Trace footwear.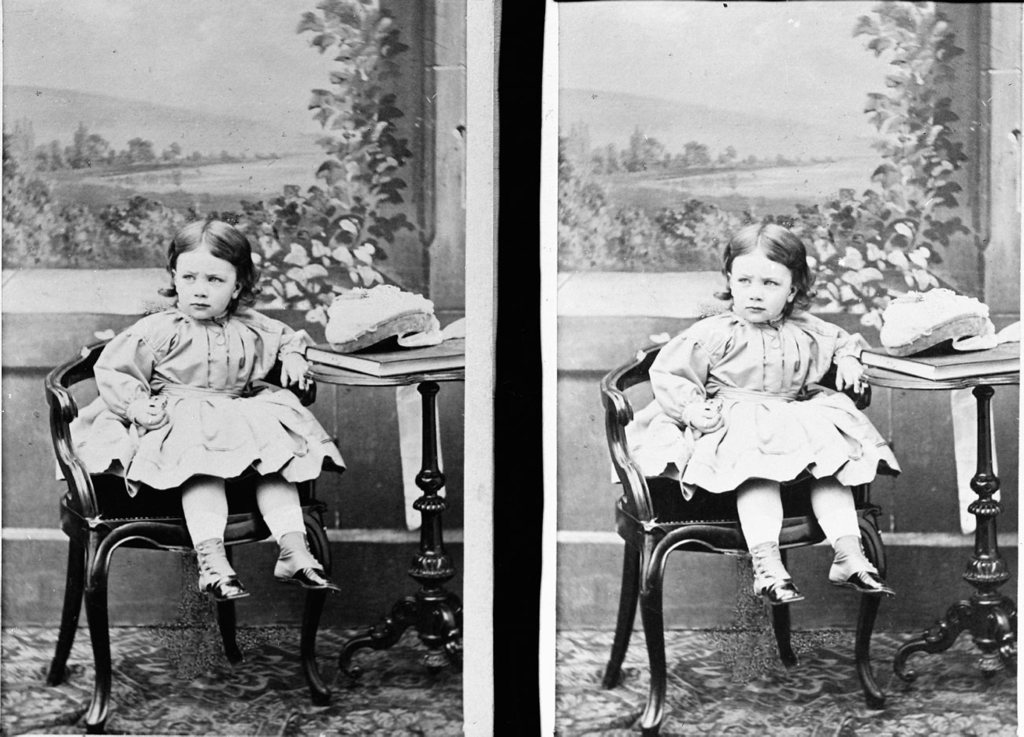
Traced to bbox(272, 529, 340, 592).
